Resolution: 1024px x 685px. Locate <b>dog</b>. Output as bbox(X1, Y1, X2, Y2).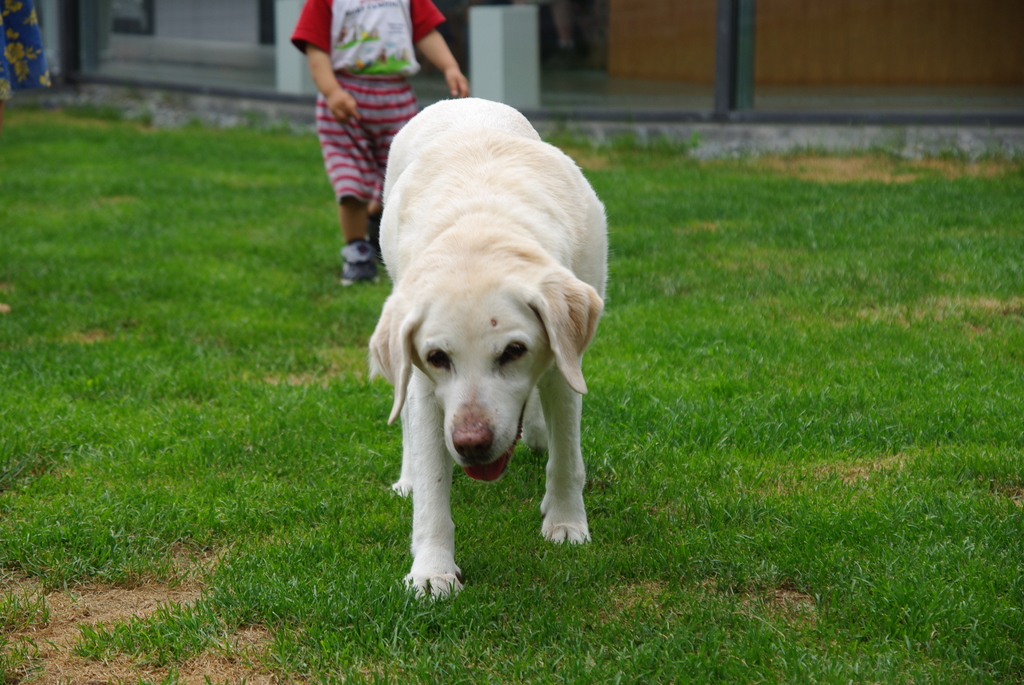
bbox(366, 95, 614, 615).
